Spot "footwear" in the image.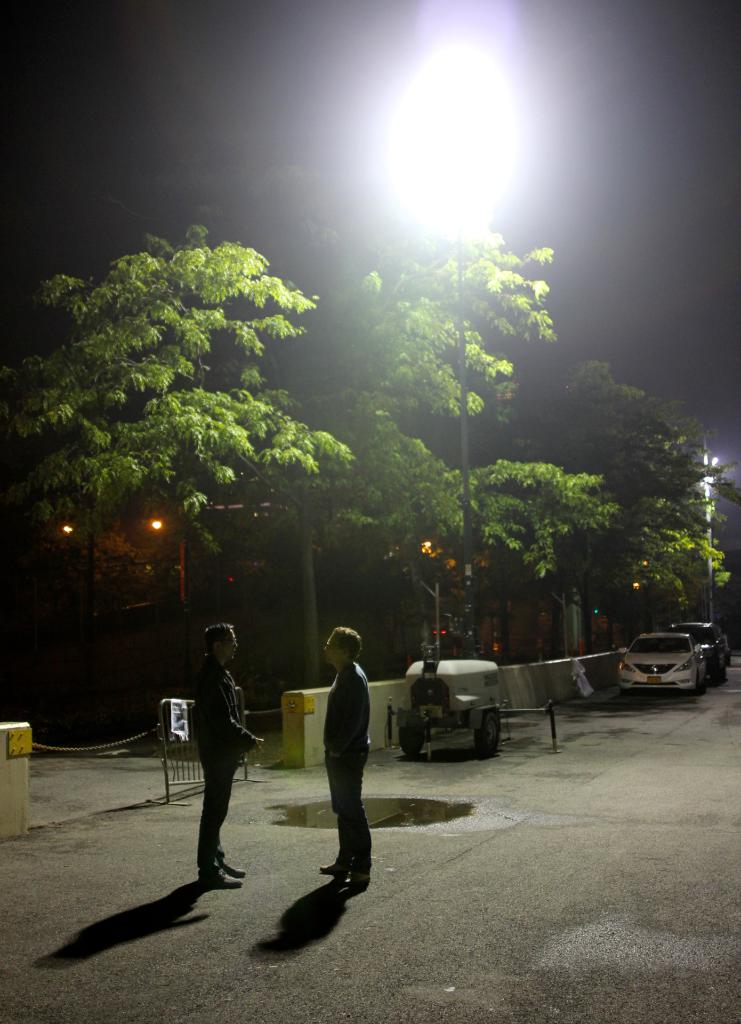
"footwear" found at (346,862,370,886).
